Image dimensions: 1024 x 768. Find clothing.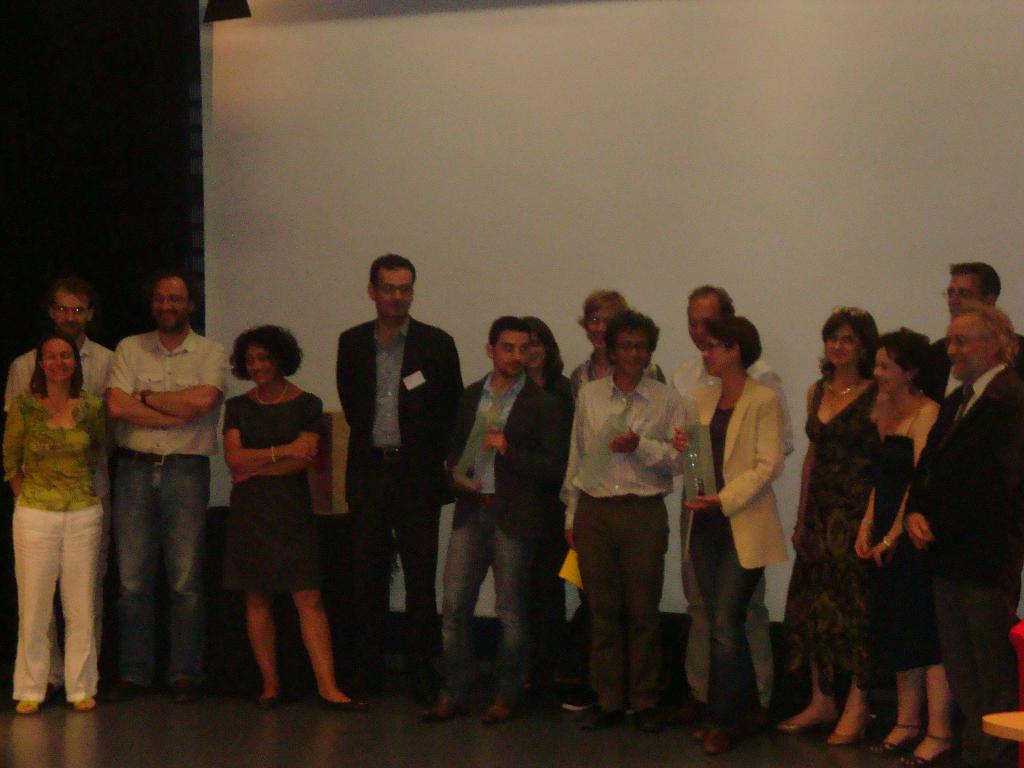
box(916, 330, 1023, 409).
